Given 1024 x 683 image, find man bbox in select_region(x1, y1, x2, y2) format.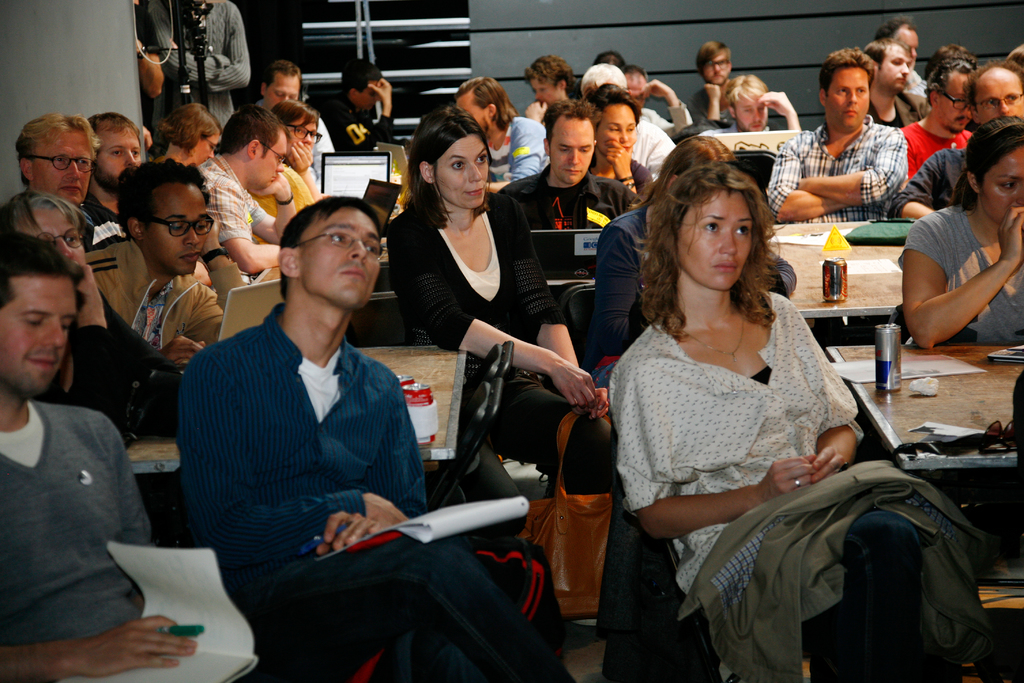
select_region(592, 63, 675, 180).
